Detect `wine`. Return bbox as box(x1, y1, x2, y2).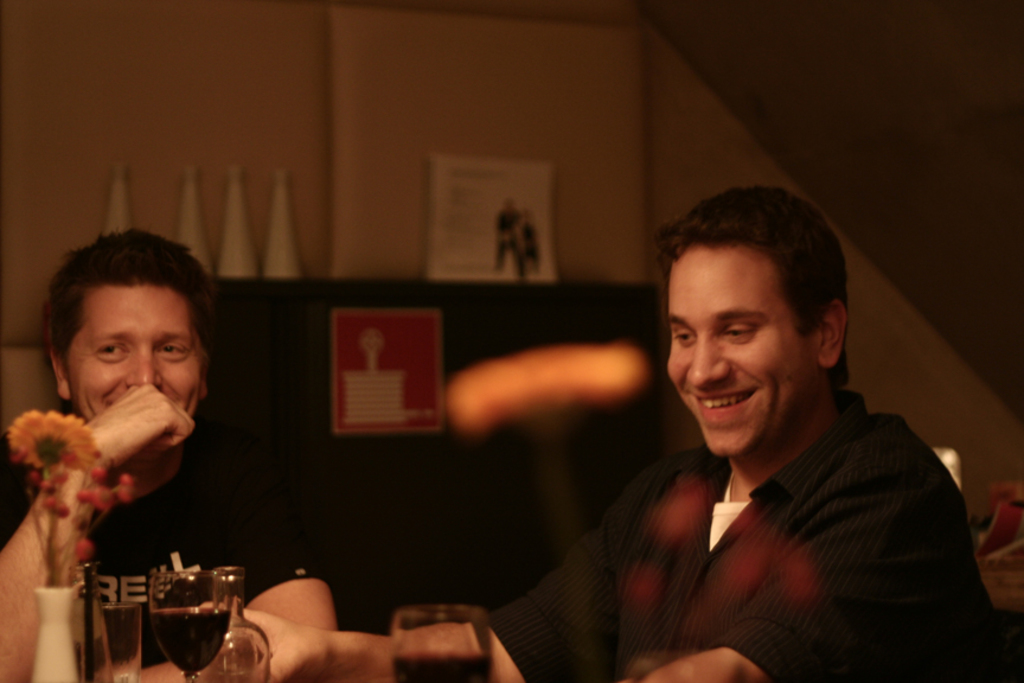
box(391, 651, 495, 682).
